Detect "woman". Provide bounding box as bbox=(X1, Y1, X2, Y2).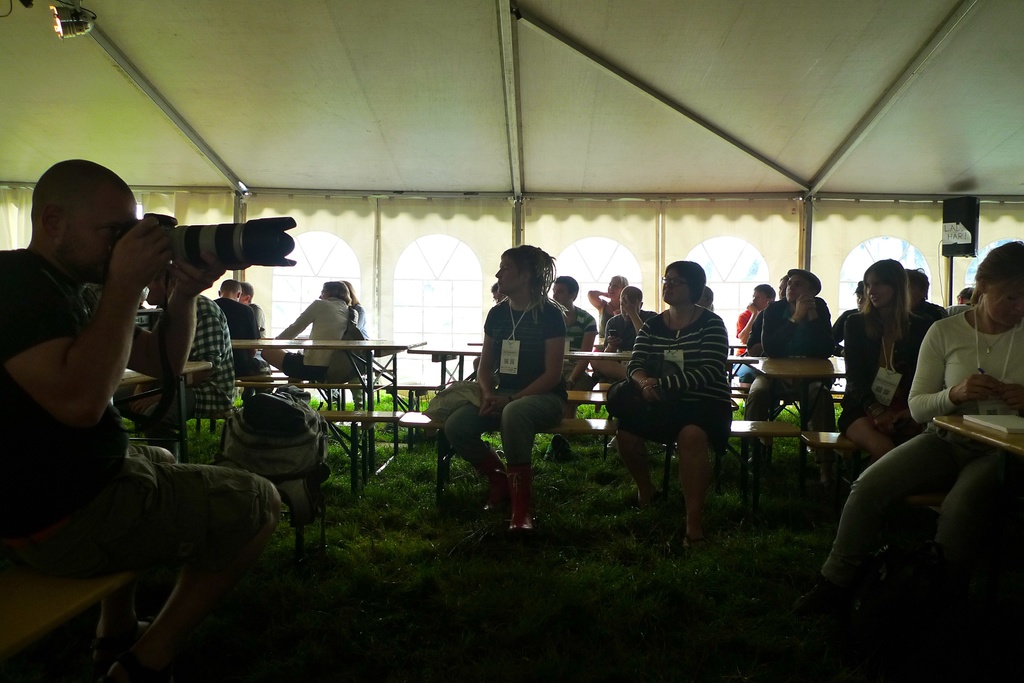
bbox=(464, 245, 582, 545).
